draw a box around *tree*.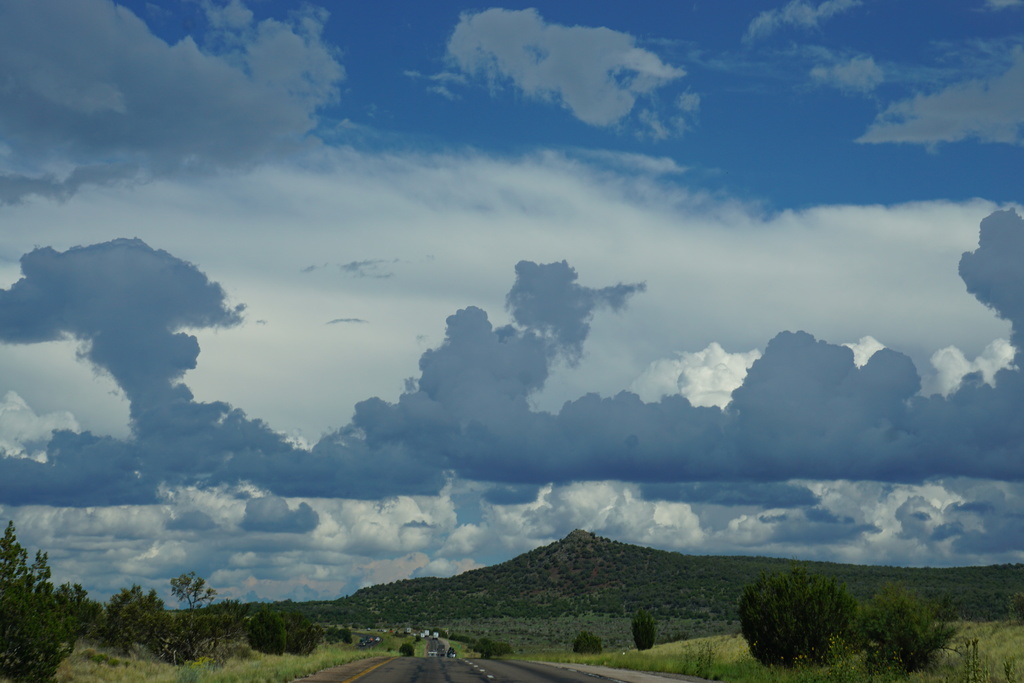
400, 642, 424, 656.
